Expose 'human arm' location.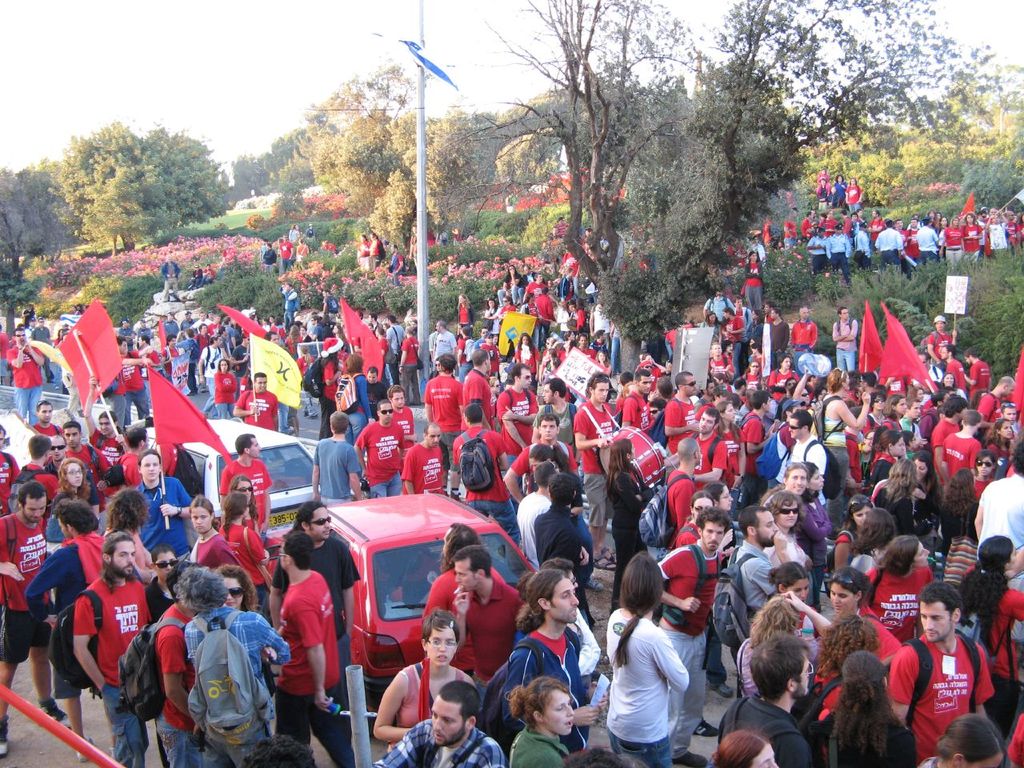
Exposed at {"x1": 861, "y1": 570, "x2": 887, "y2": 644}.
